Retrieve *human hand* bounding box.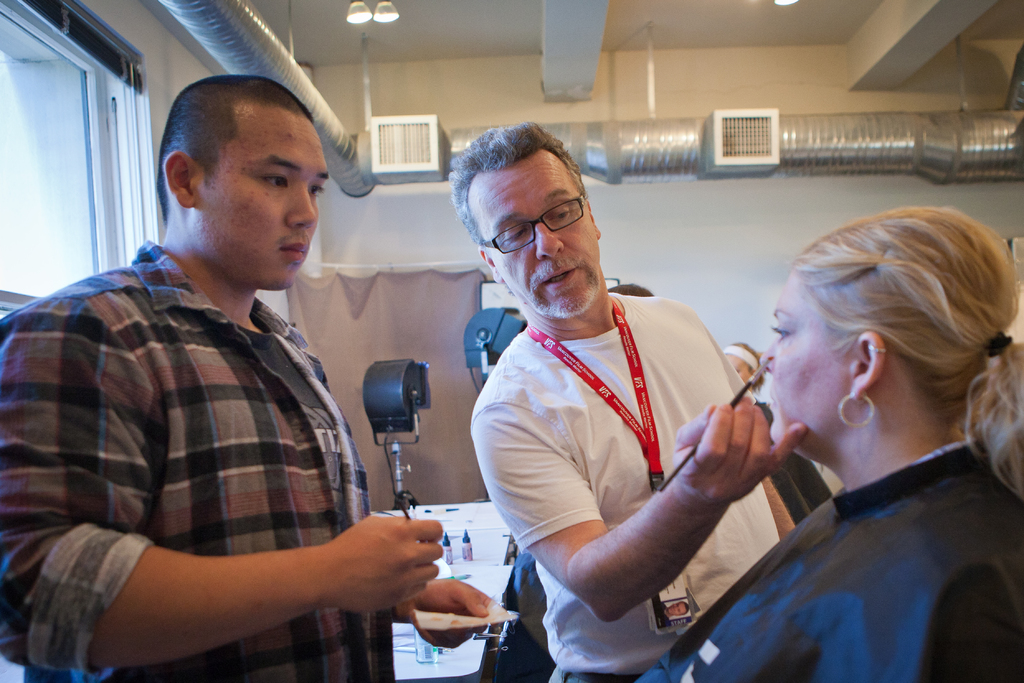
Bounding box: rect(398, 577, 507, 649).
